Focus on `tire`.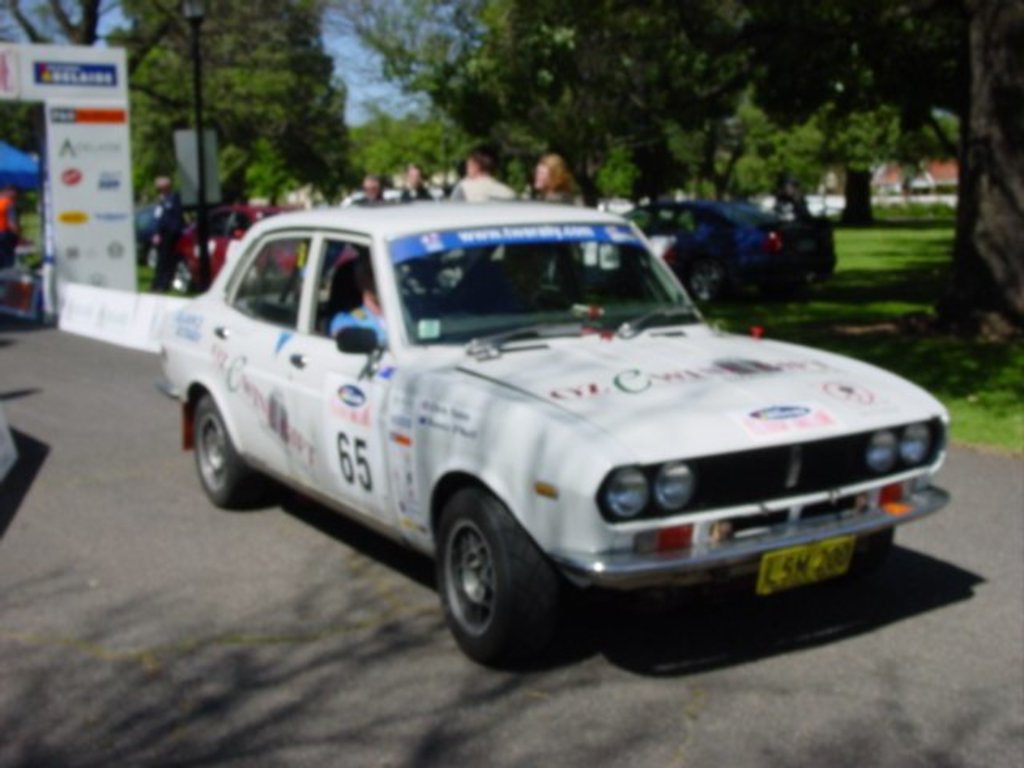
Focused at (left=171, top=262, right=195, bottom=296).
